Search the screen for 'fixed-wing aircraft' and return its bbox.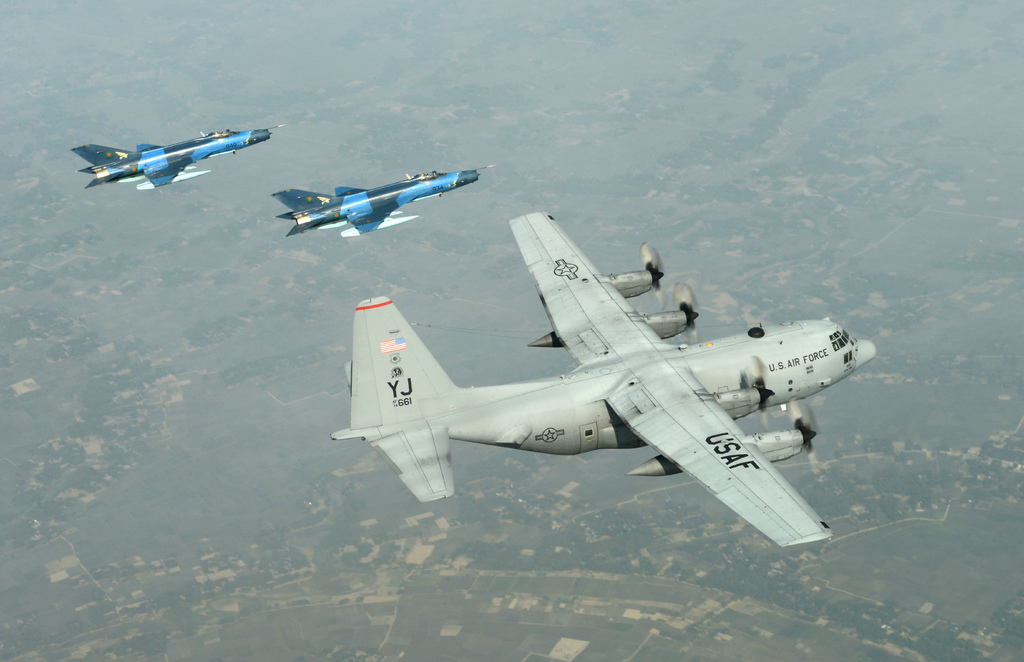
Found: <bbox>333, 211, 877, 554</bbox>.
